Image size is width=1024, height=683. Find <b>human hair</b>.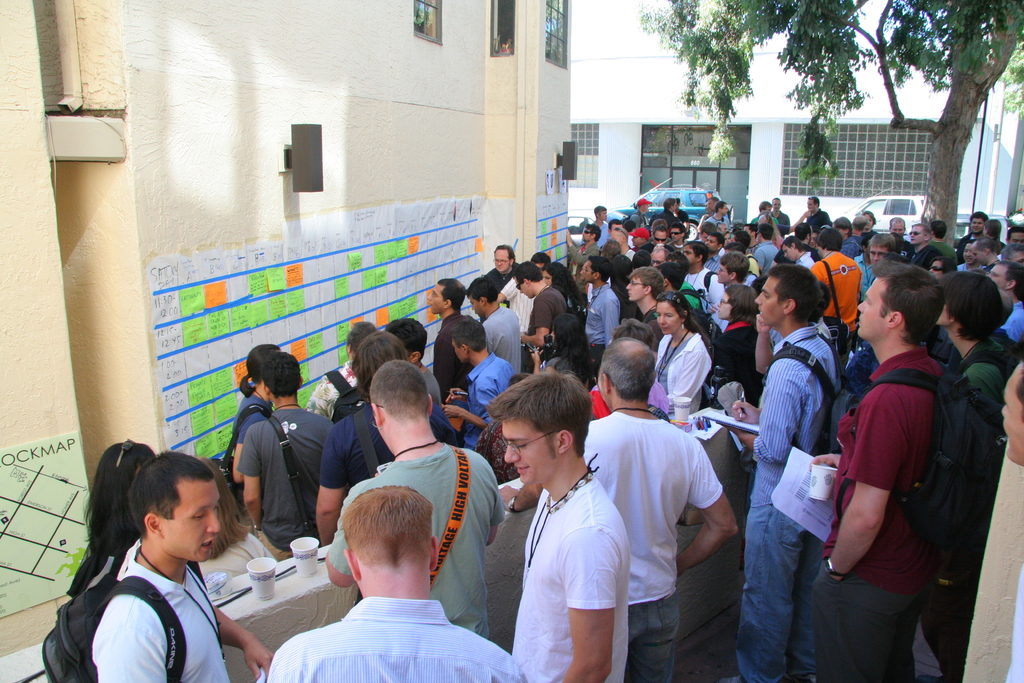
bbox=[493, 243, 516, 264].
